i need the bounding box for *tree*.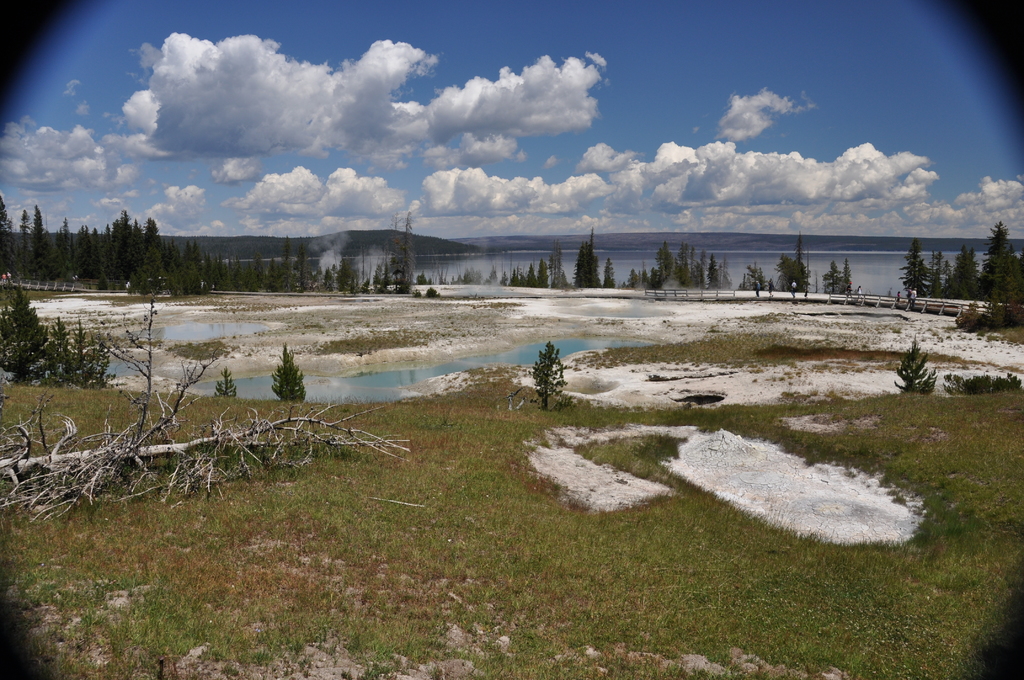
Here it is: pyautogui.locateOnScreen(896, 336, 926, 395).
